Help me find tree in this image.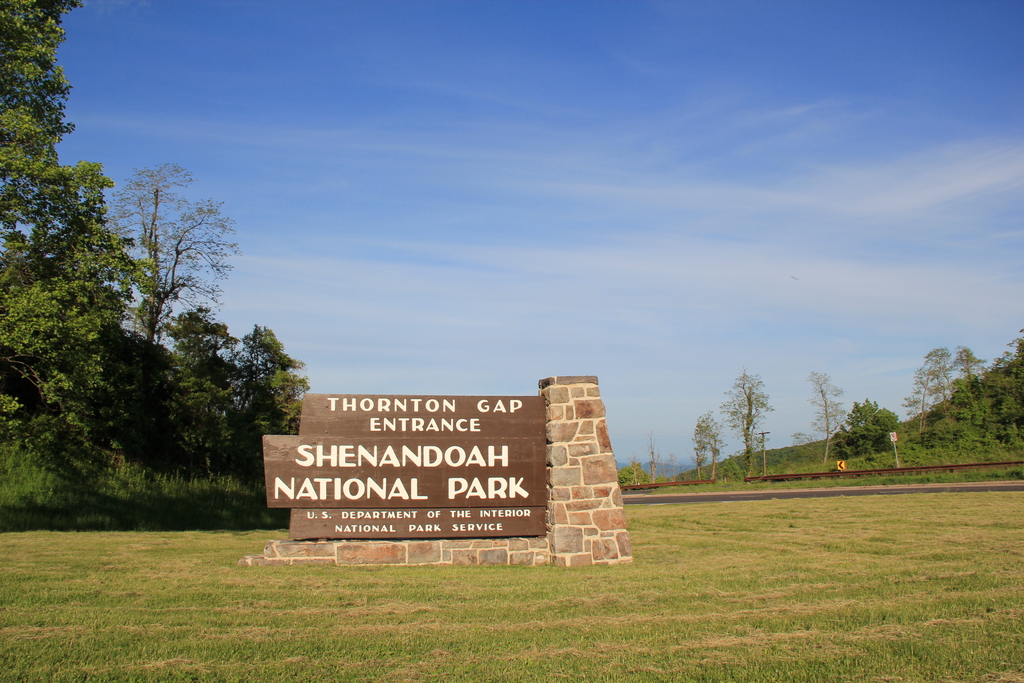
Found it: Rect(900, 343, 947, 445).
